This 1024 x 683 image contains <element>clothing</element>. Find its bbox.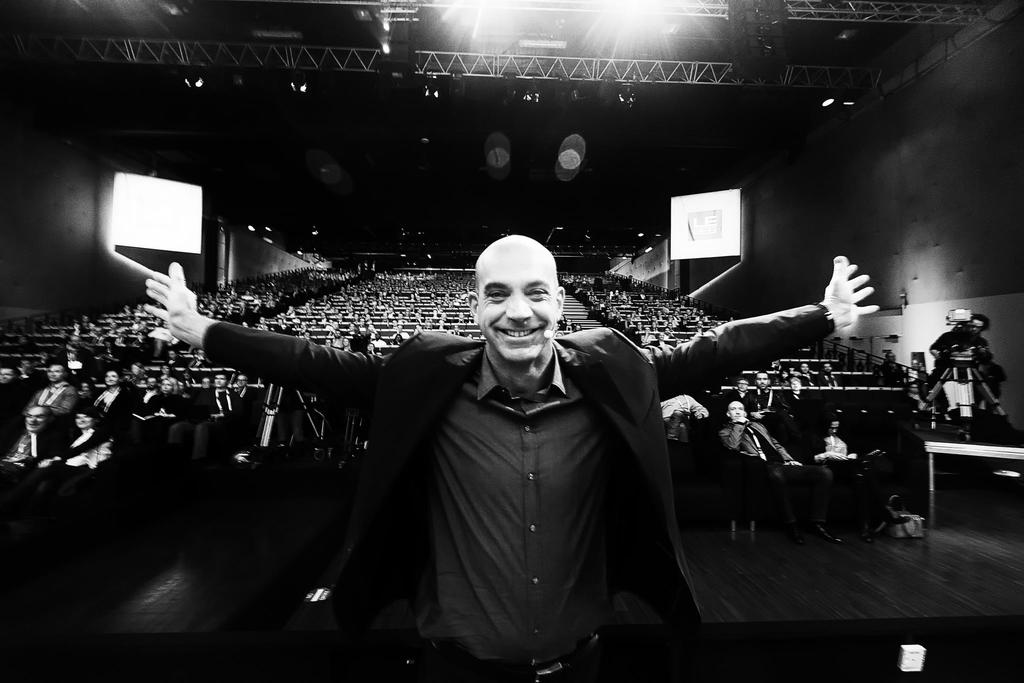
89:375:149:424.
